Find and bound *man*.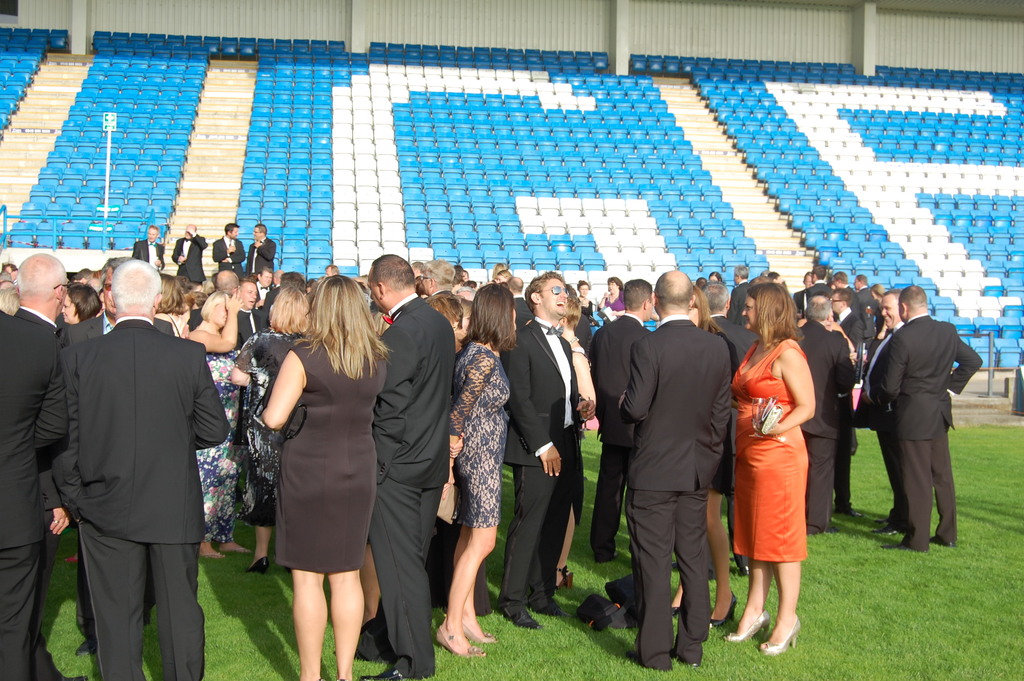
Bound: l=211, t=219, r=244, b=281.
